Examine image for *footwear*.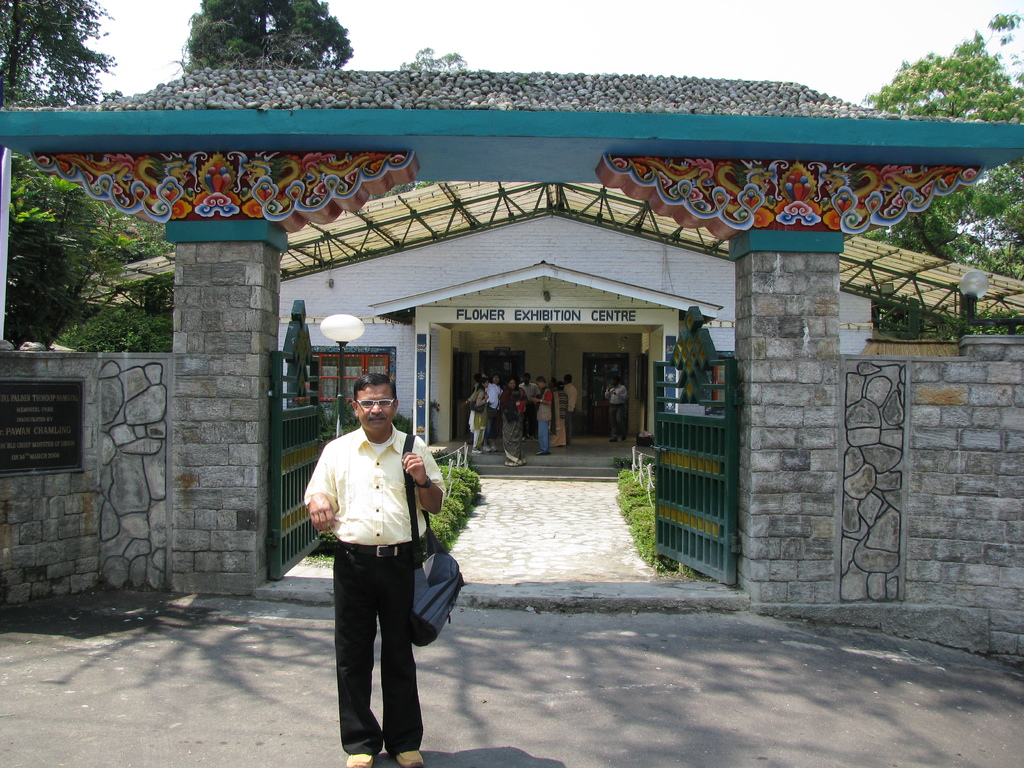
Examination result: detection(607, 435, 618, 442).
